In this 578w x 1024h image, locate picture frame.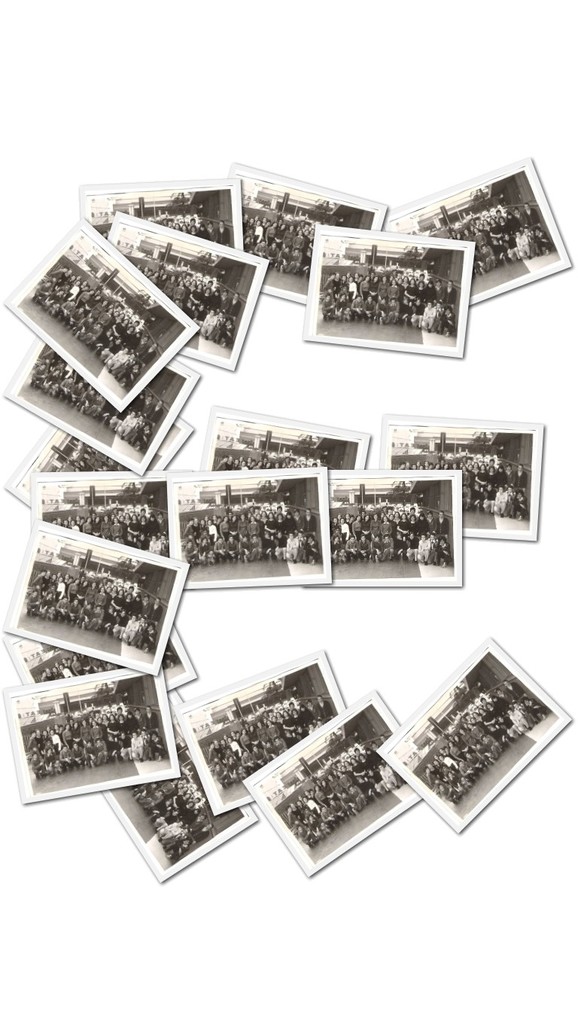
Bounding box: [96, 215, 270, 373].
